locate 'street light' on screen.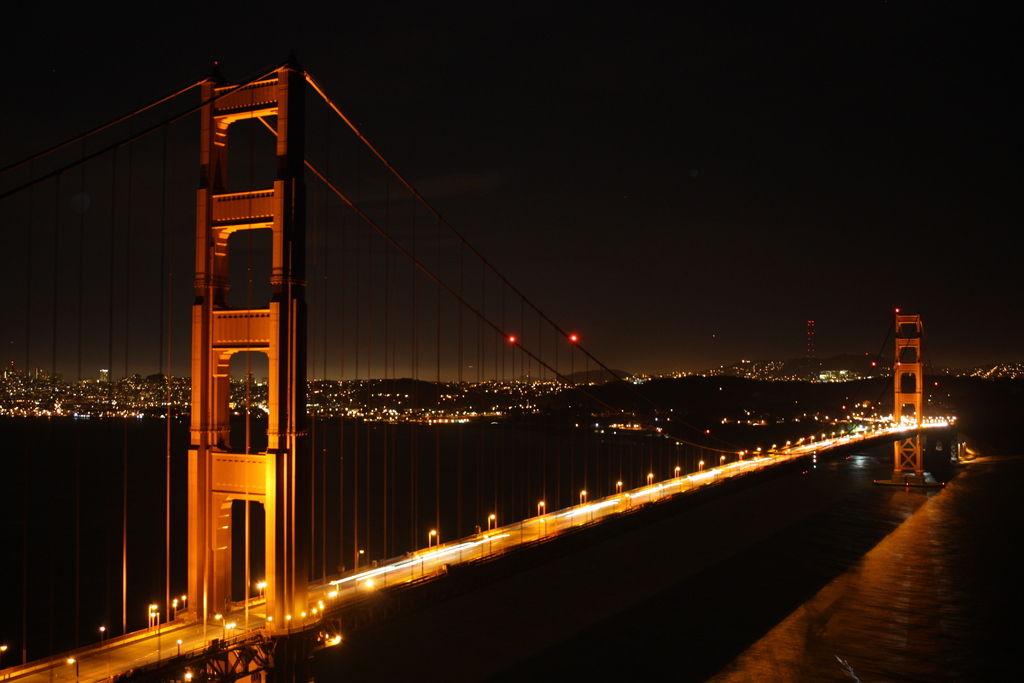
On screen at {"left": 416, "top": 552, "right": 423, "bottom": 579}.
